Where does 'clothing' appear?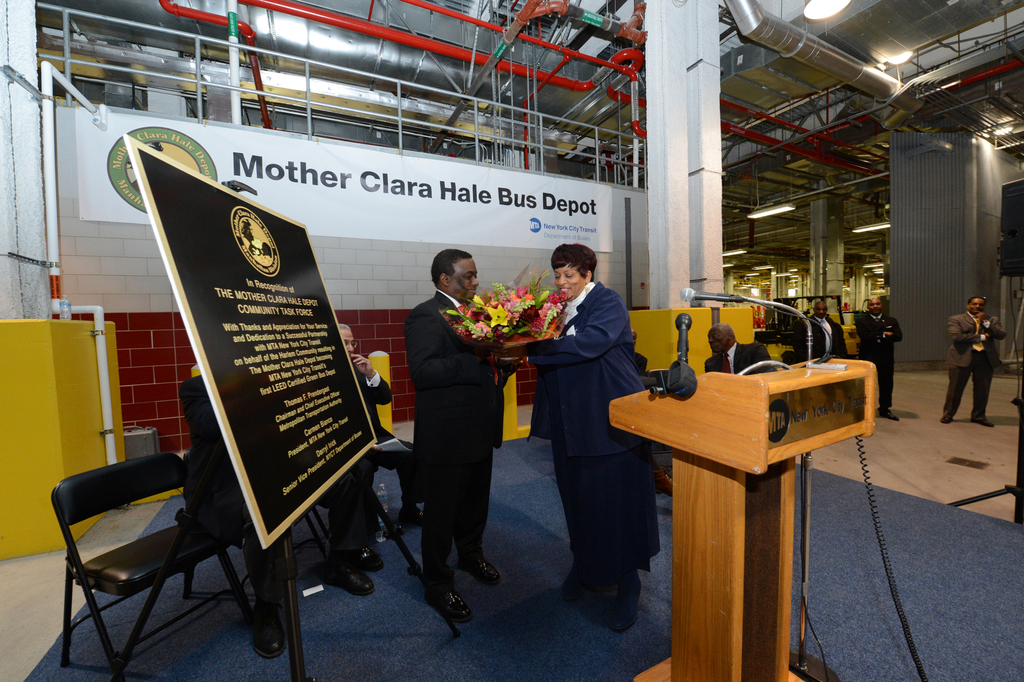
Appears at [x1=855, y1=310, x2=897, y2=418].
